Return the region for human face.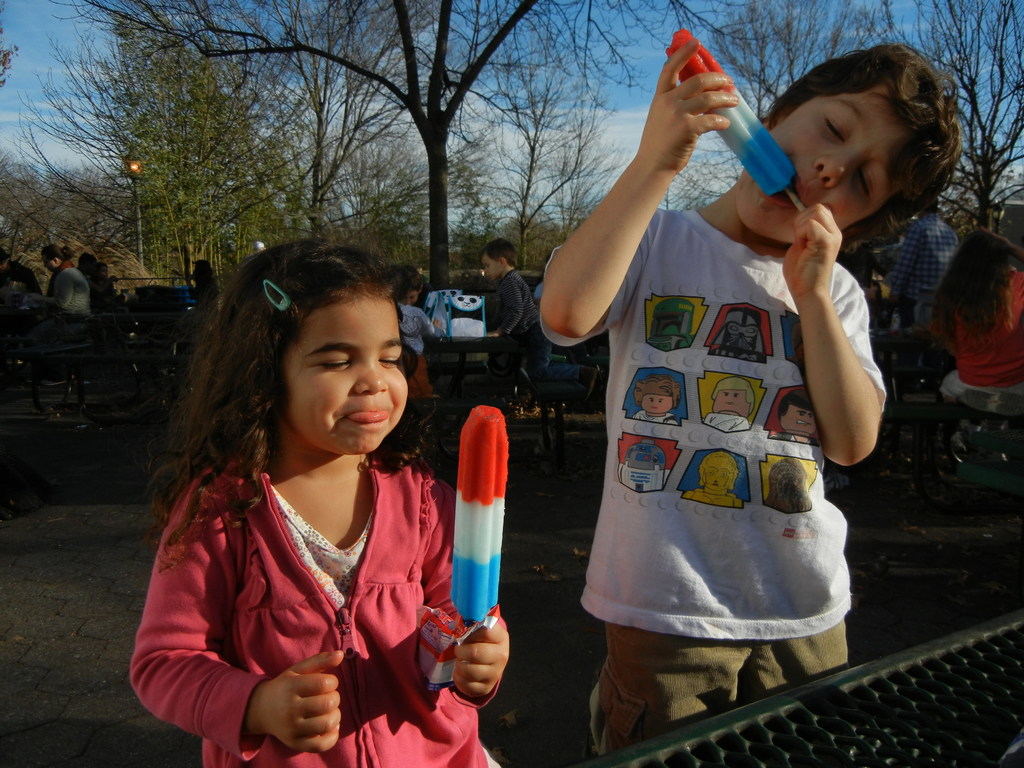
283/294/419/455.
